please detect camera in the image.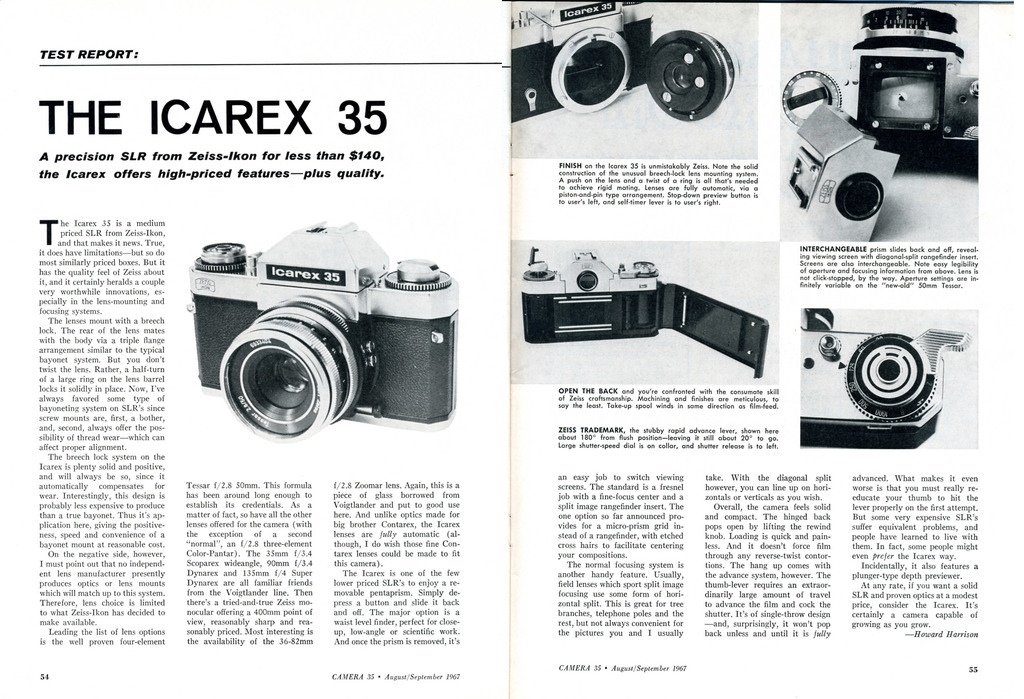
<bbox>508, 0, 740, 126</bbox>.
